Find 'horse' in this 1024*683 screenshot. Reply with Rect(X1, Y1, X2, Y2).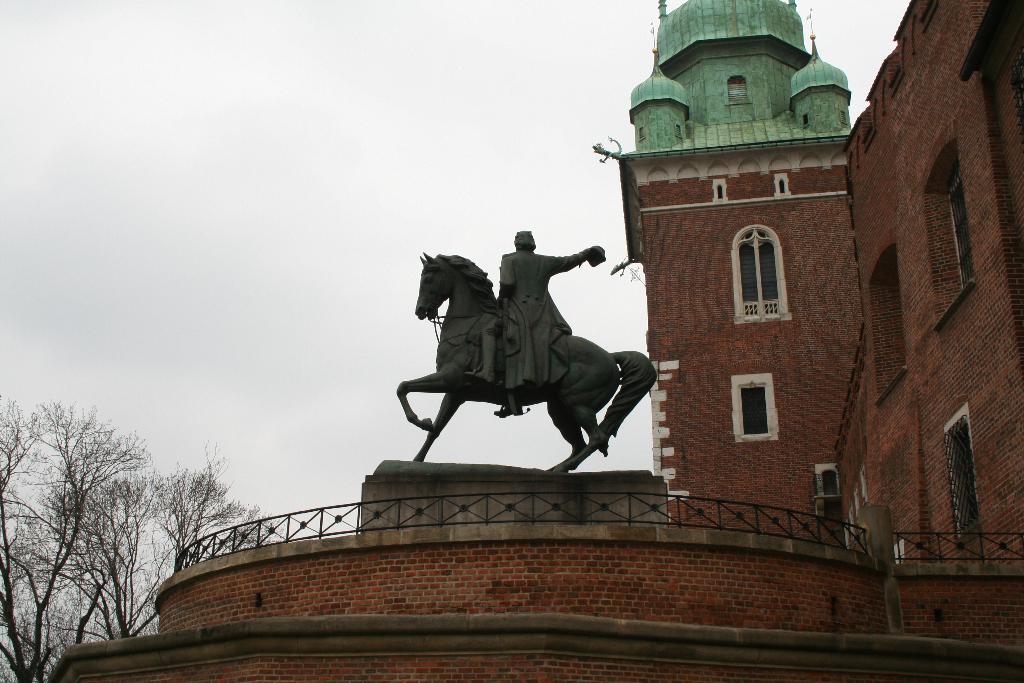
Rect(397, 252, 657, 475).
